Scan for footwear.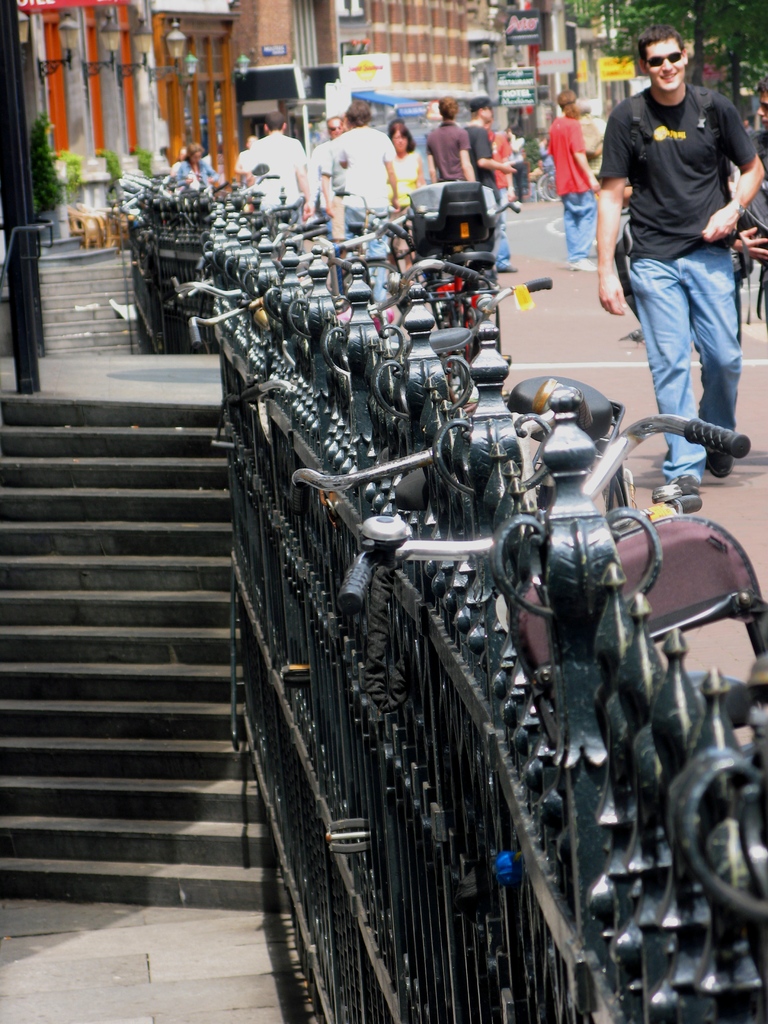
Scan result: crop(667, 470, 695, 505).
